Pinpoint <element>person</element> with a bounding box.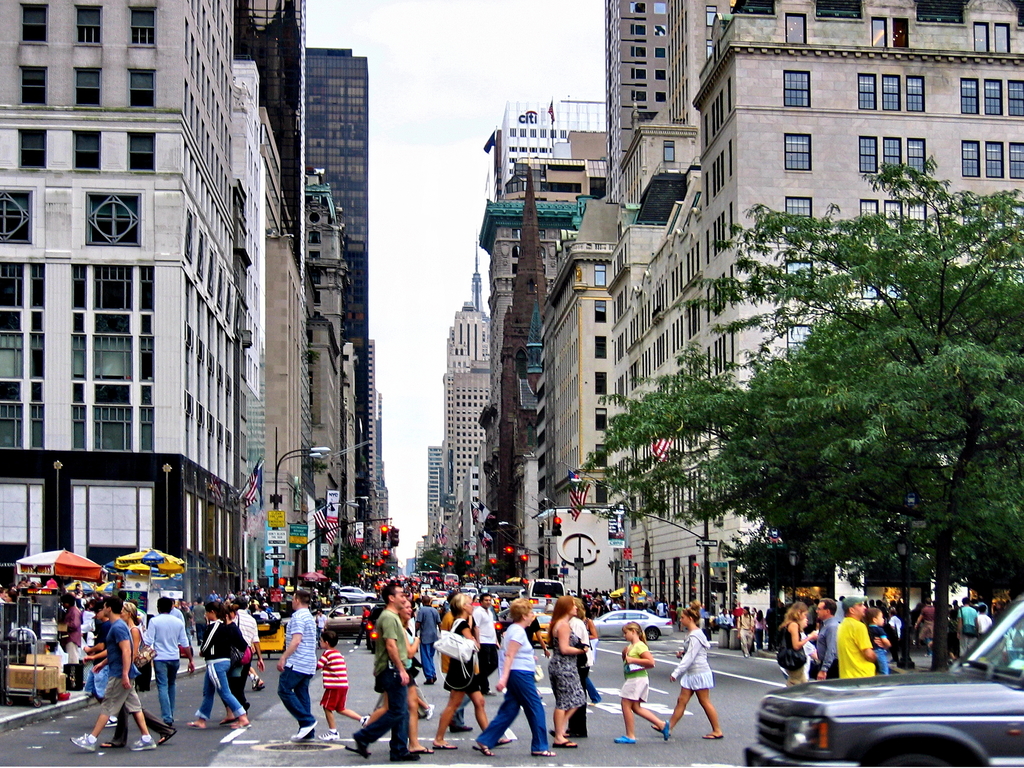
select_region(183, 601, 251, 730).
